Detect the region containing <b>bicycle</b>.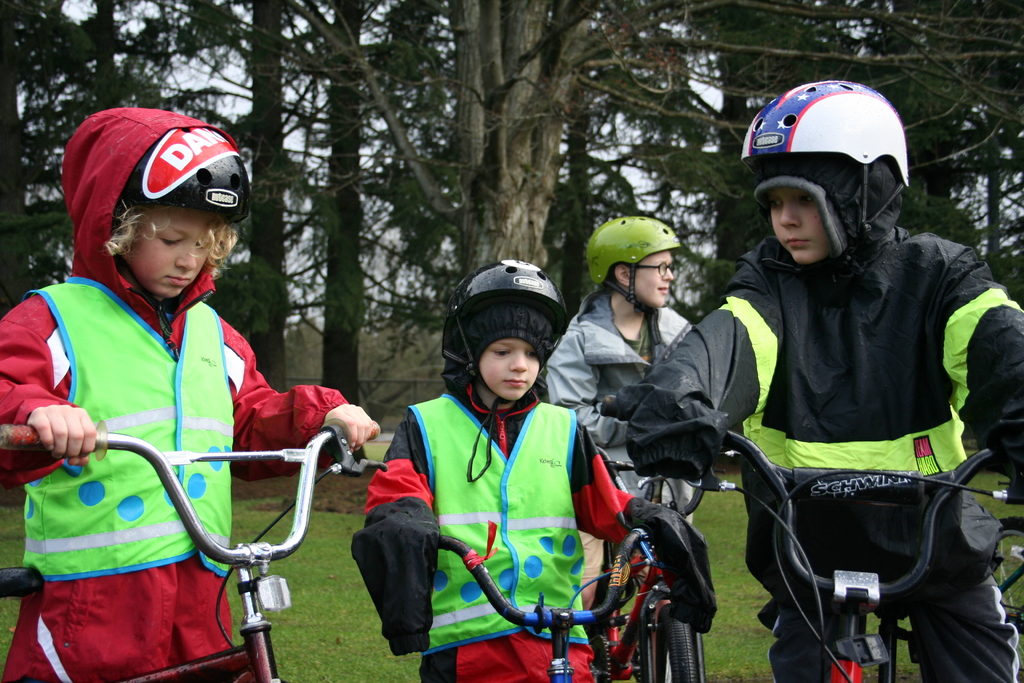
x1=588, y1=443, x2=746, y2=682.
